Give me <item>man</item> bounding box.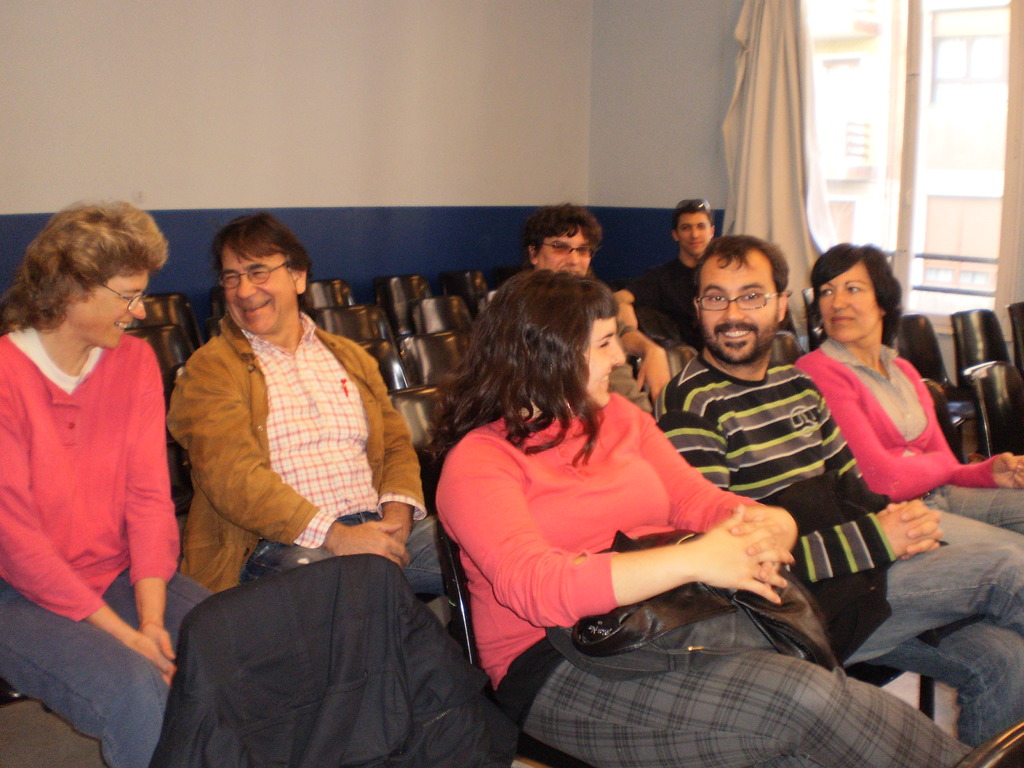
[x1=137, y1=226, x2=449, y2=679].
